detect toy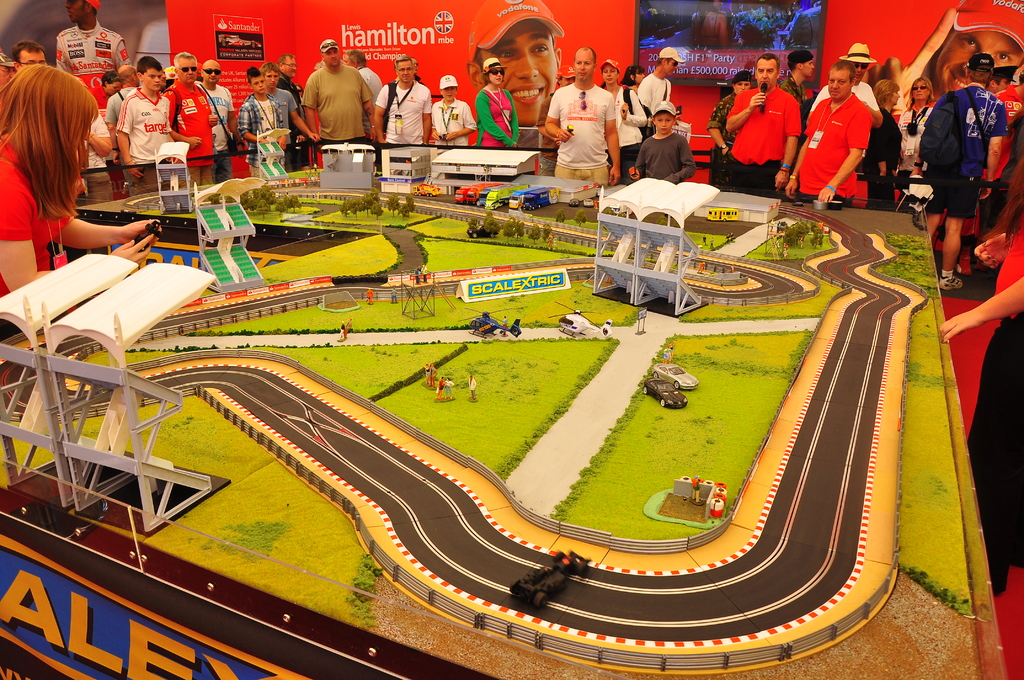
401, 205, 412, 218
